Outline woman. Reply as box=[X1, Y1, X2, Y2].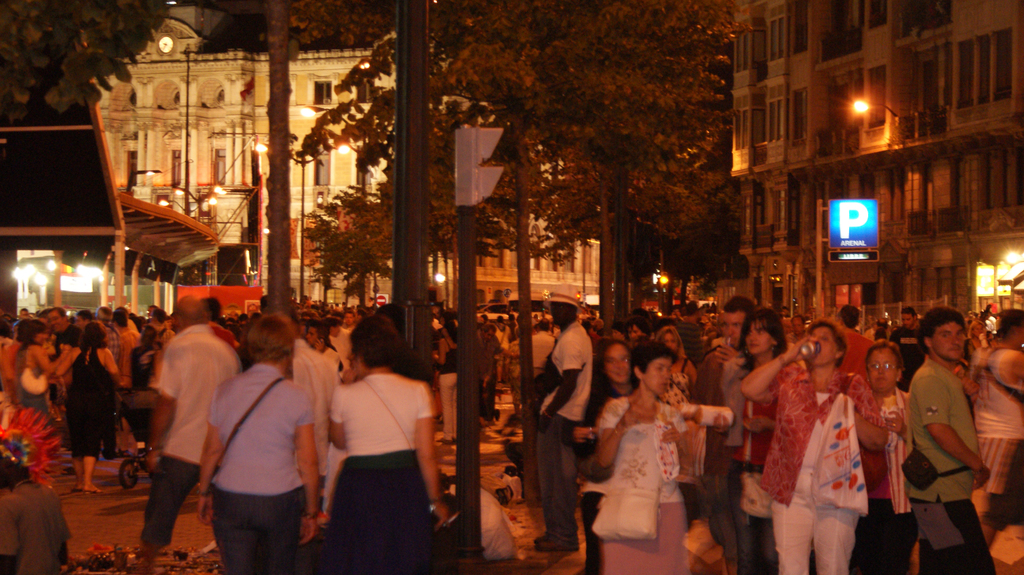
box=[300, 308, 442, 567].
